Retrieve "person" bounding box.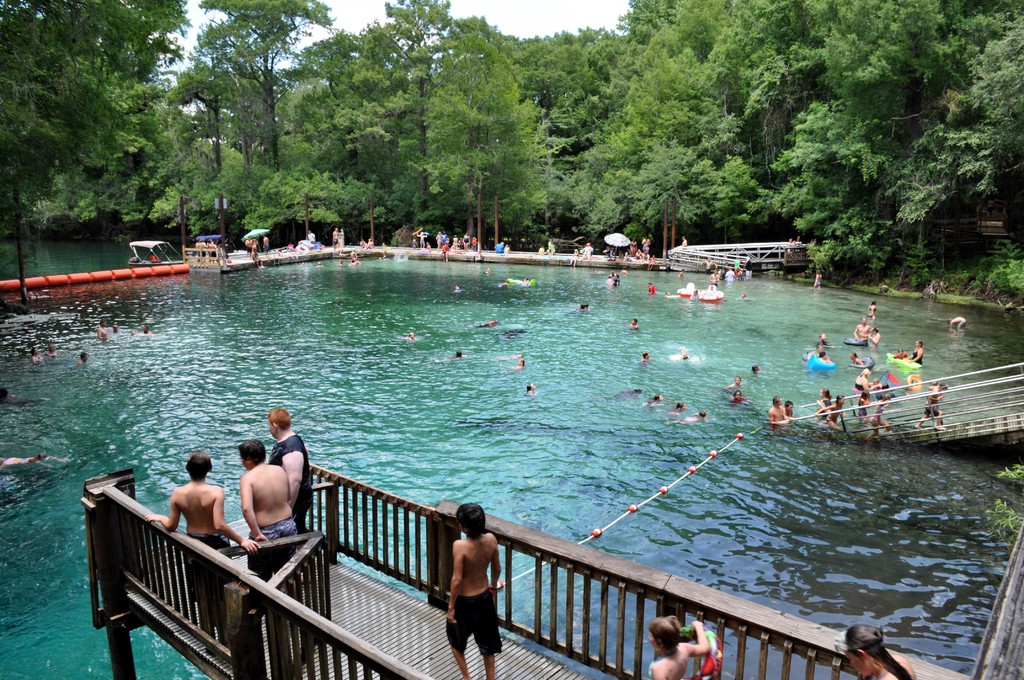
Bounding box: Rect(415, 232, 429, 251).
